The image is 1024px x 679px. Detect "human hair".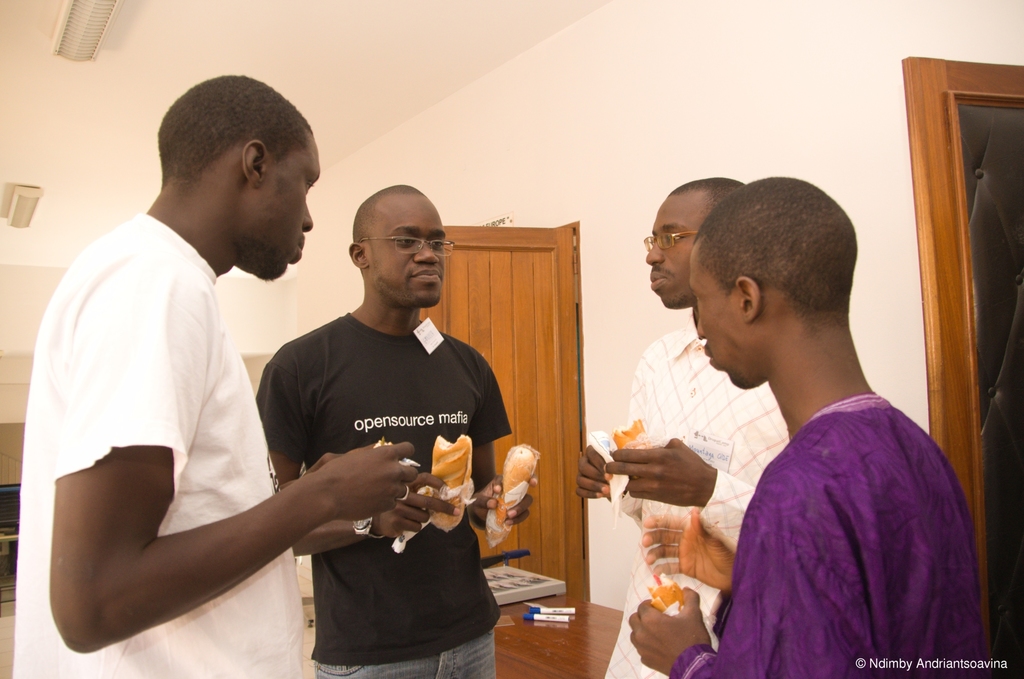
Detection: box=[148, 85, 308, 218].
